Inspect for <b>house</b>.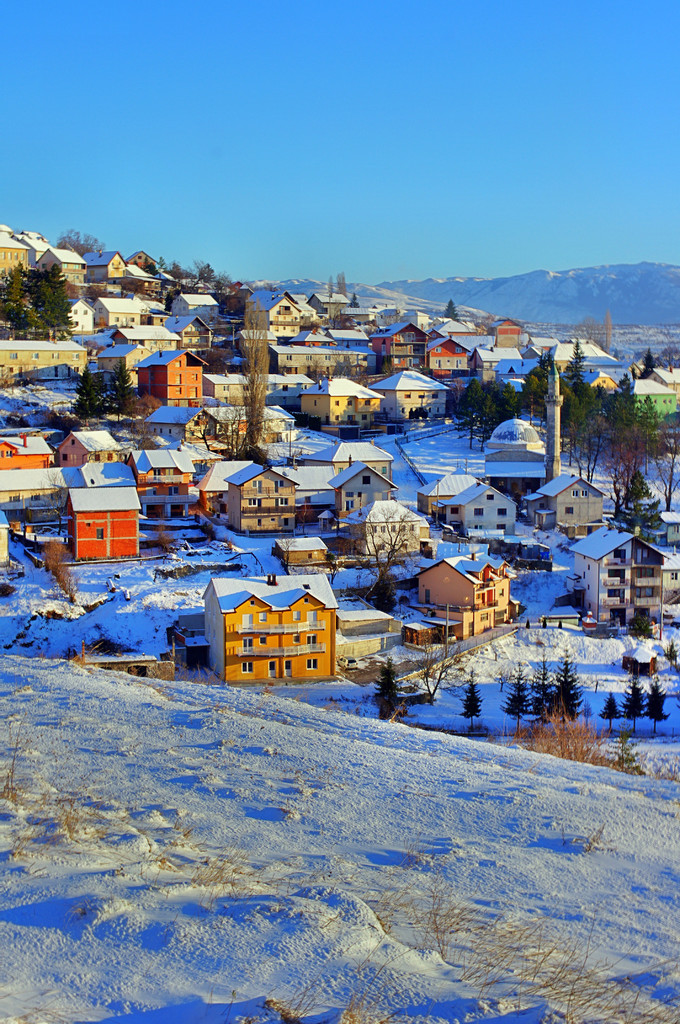
Inspection: 0/434/55/474.
